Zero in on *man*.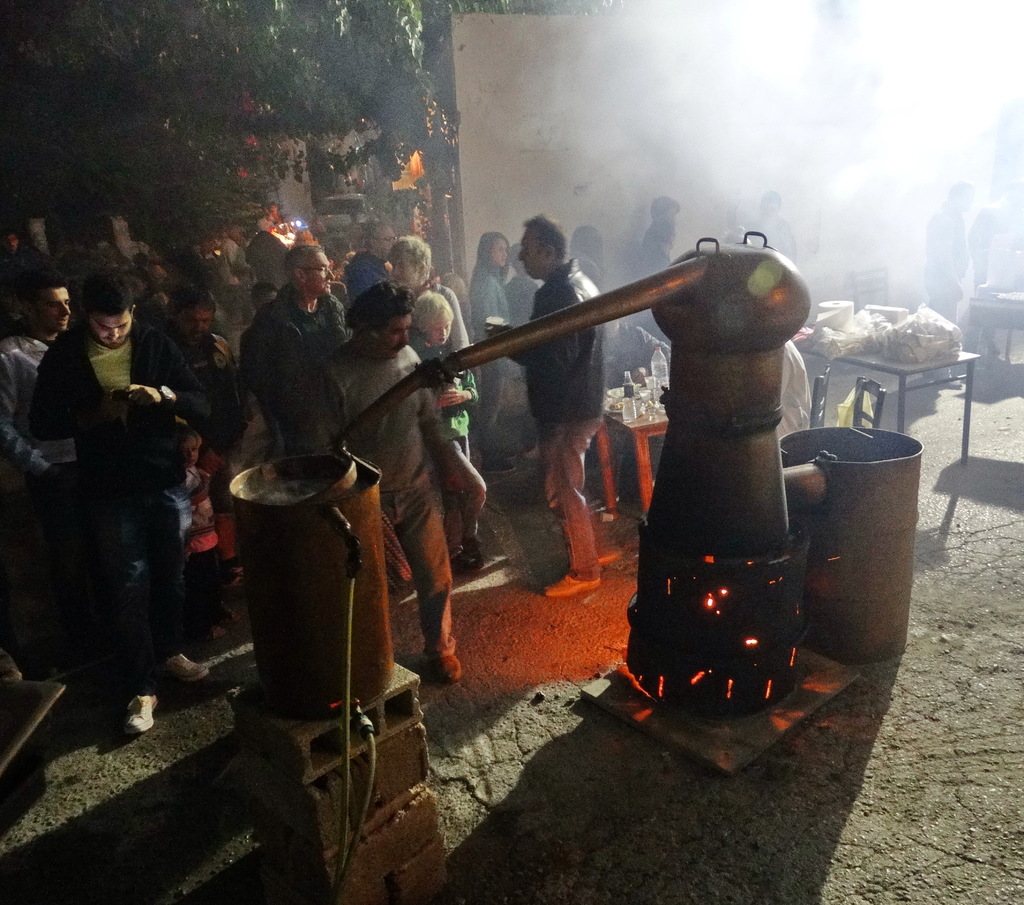
Zeroed in: x1=125 y1=240 x2=177 y2=345.
